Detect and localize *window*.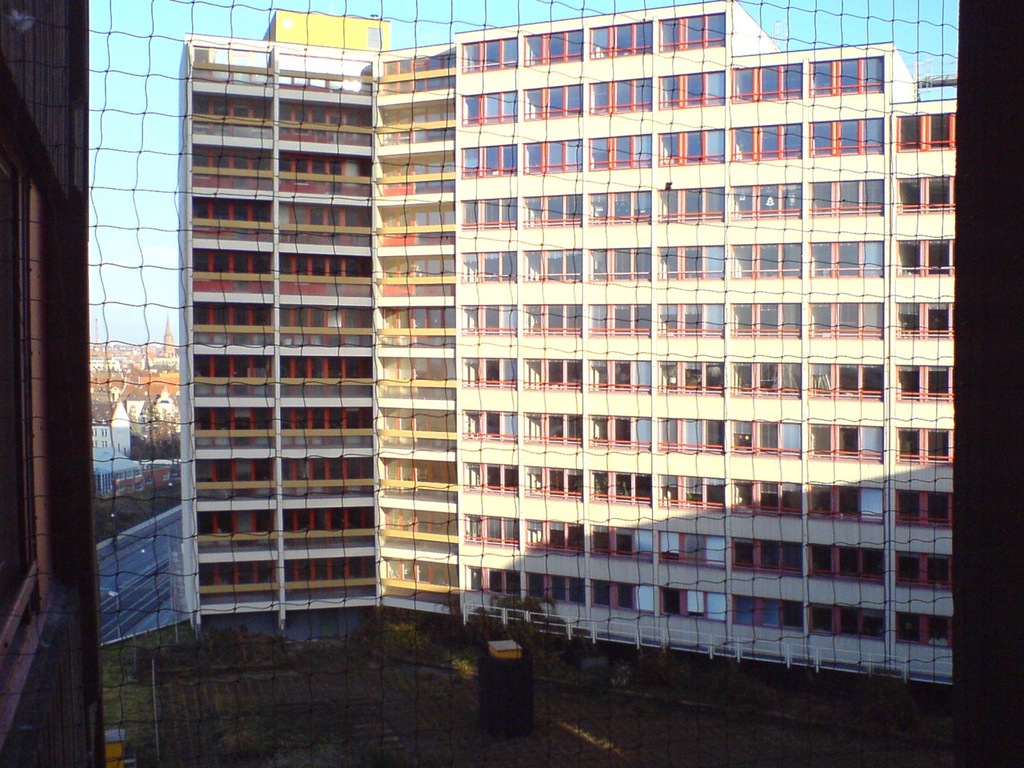
Localized at bbox=(730, 354, 810, 392).
